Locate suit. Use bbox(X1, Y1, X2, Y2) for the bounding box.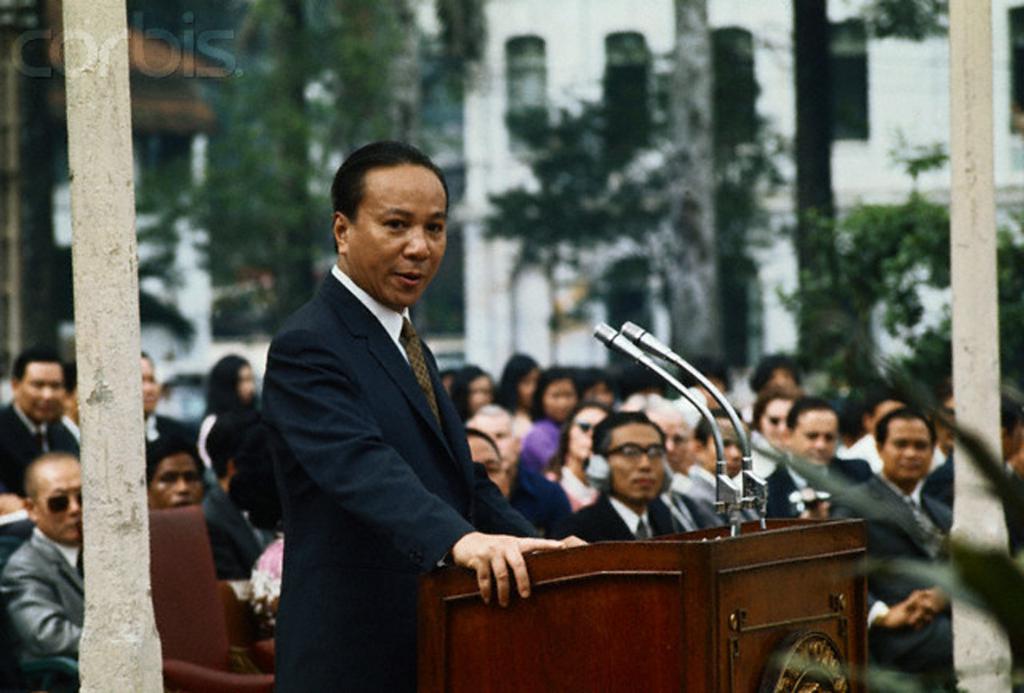
bbox(921, 451, 1023, 553).
